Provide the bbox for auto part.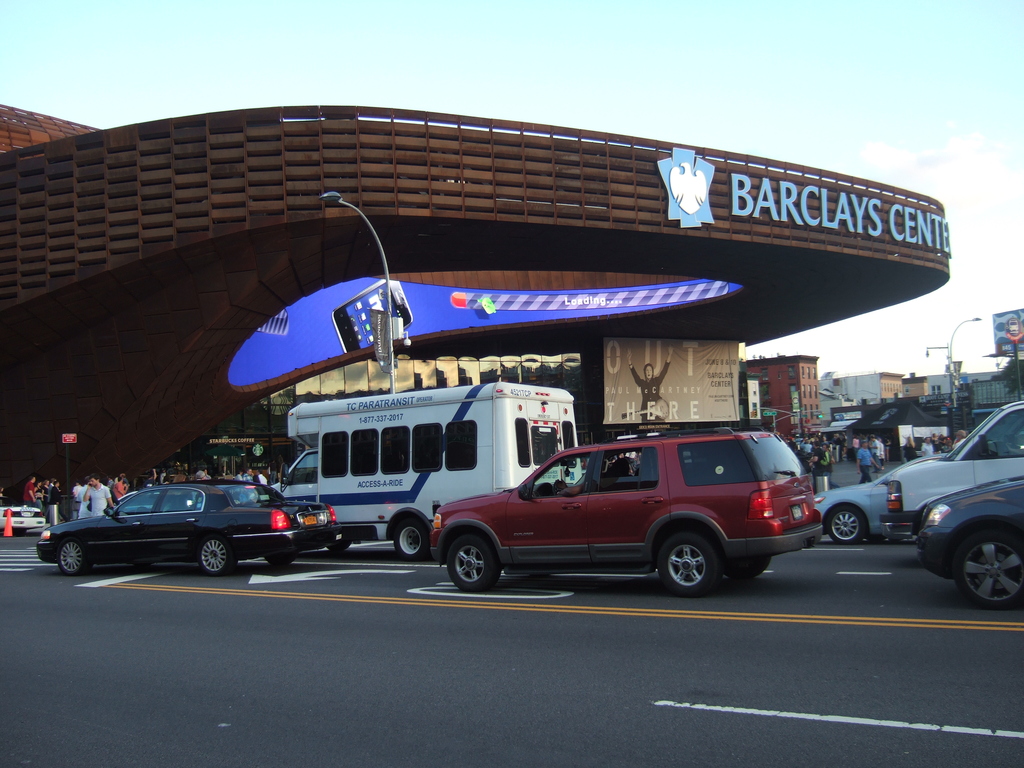
32, 540, 51, 564.
